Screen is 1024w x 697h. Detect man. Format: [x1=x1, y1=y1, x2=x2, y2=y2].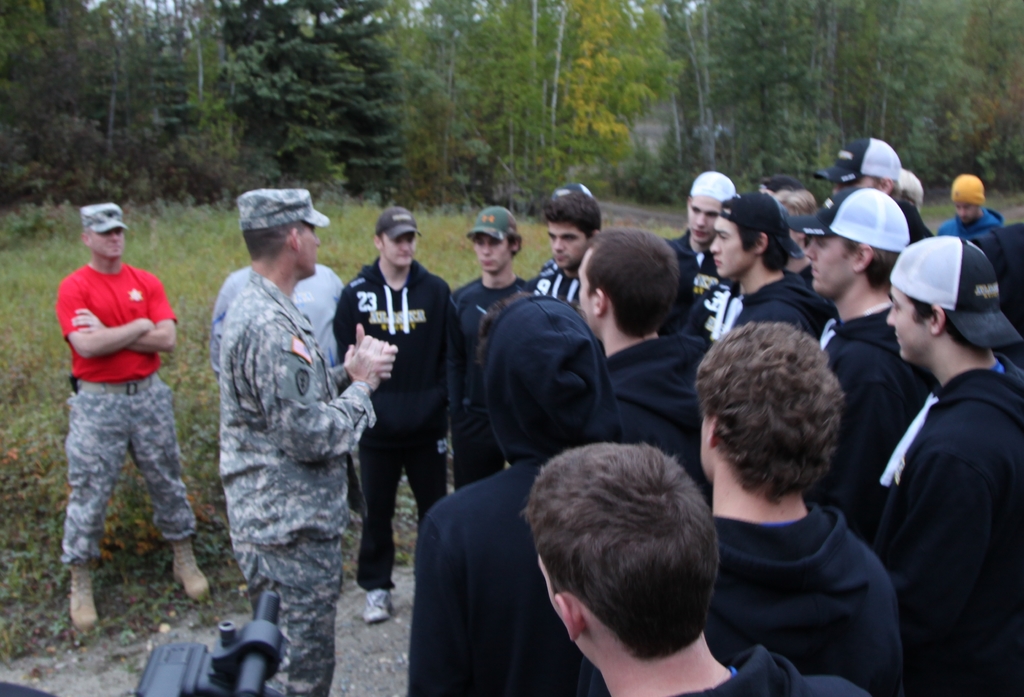
[x1=420, y1=290, x2=691, y2=696].
